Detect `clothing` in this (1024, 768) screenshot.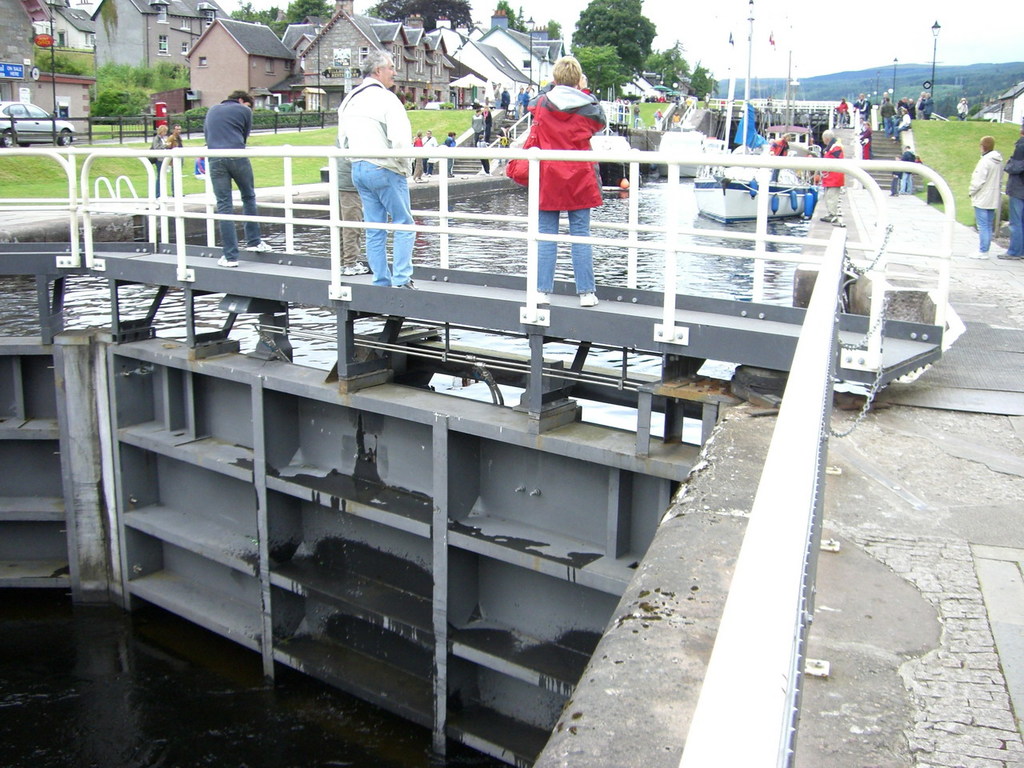
Detection: <bbox>966, 147, 1004, 249</bbox>.
